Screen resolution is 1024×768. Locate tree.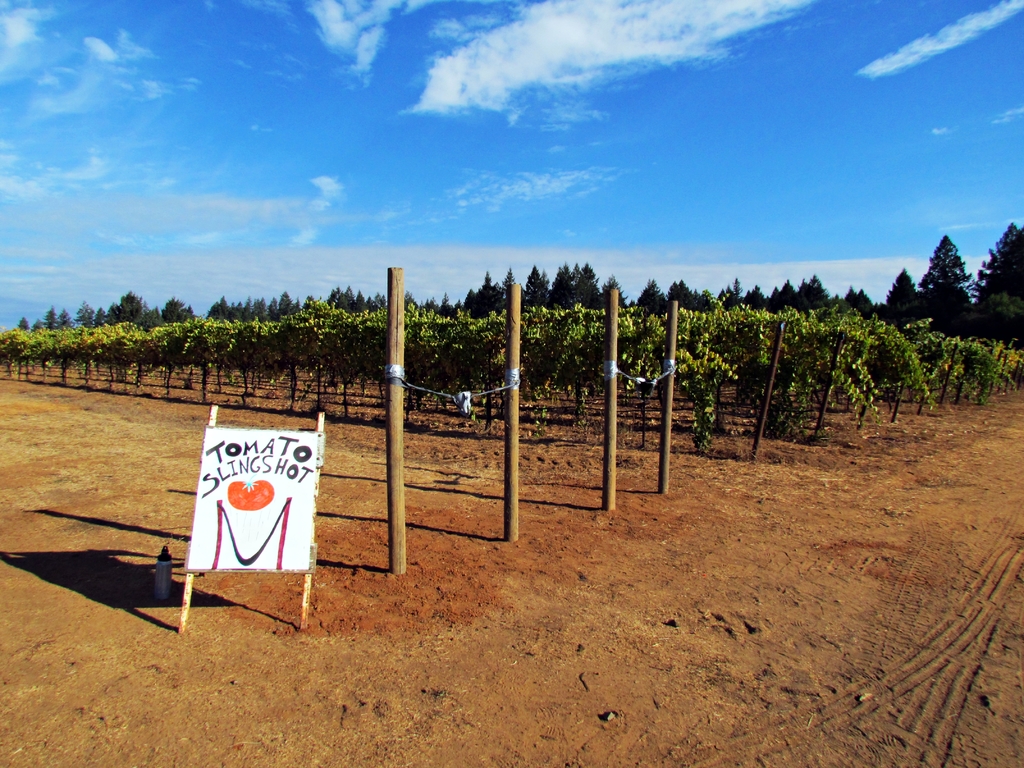
bbox=(847, 283, 858, 315).
